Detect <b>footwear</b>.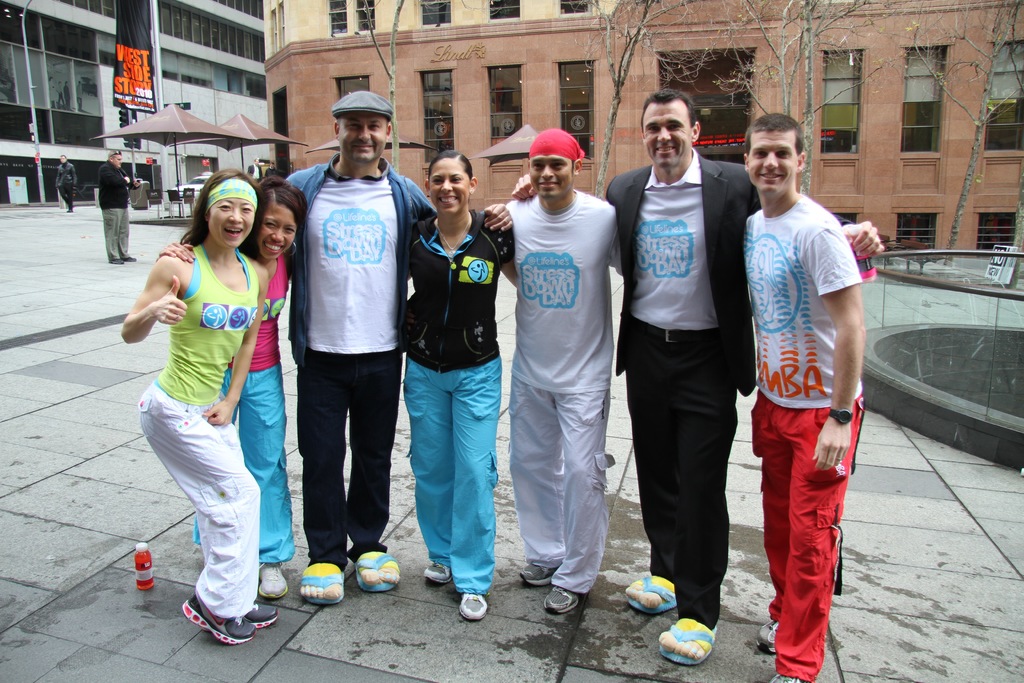
Detected at detection(537, 580, 583, 612).
